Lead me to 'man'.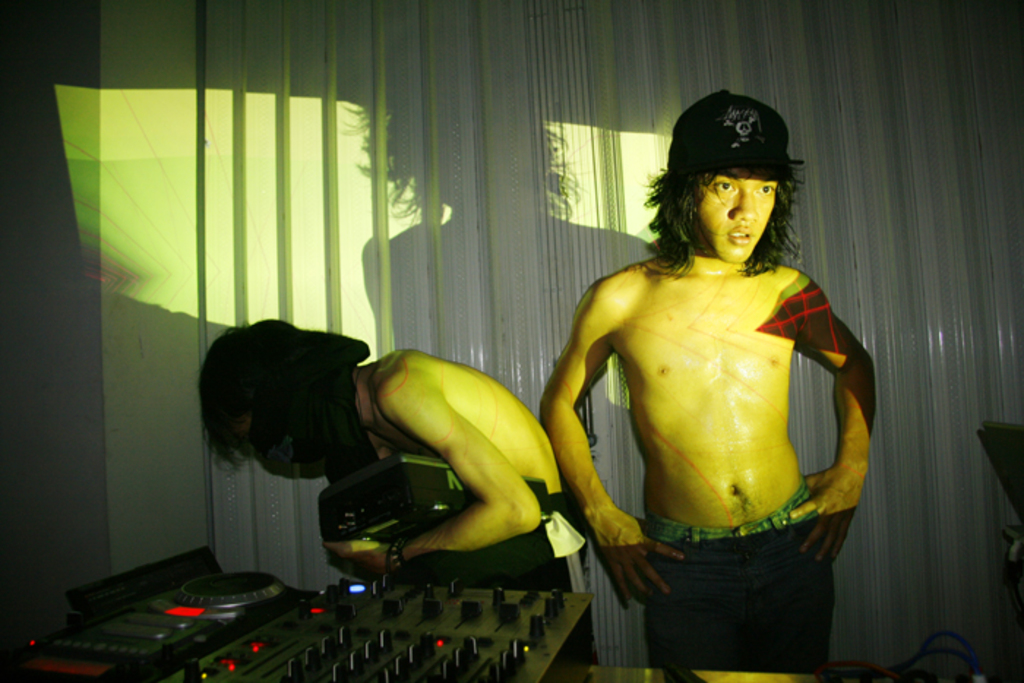
Lead to select_region(549, 95, 872, 664).
